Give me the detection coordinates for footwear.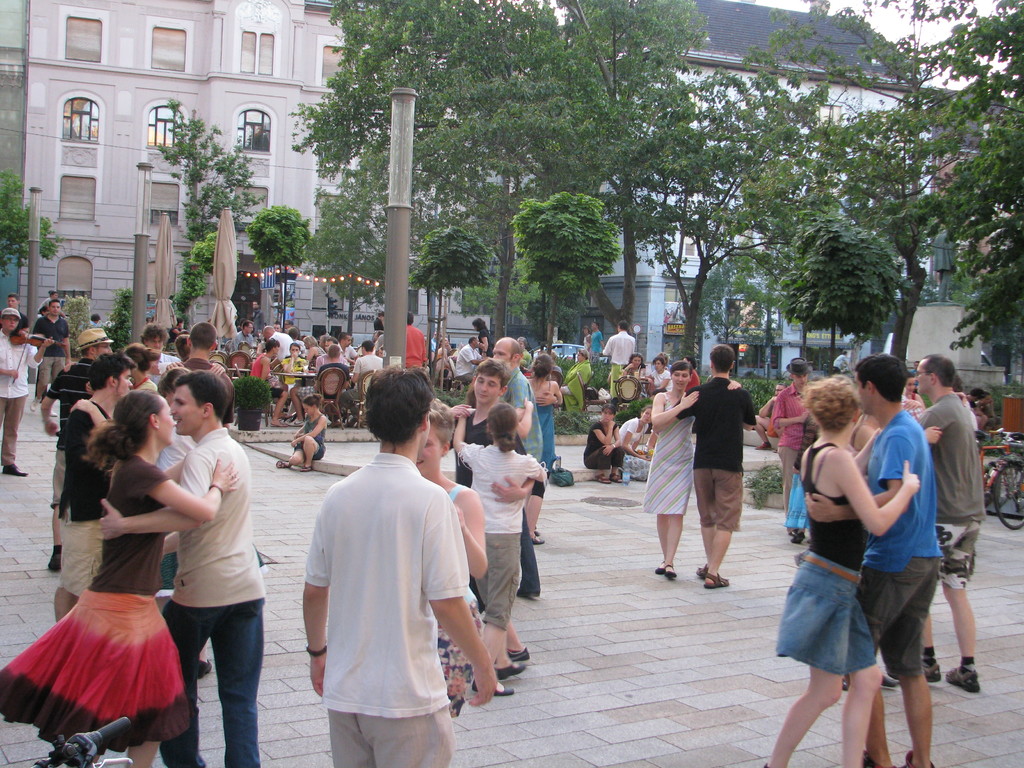
locate(531, 528, 543, 544).
